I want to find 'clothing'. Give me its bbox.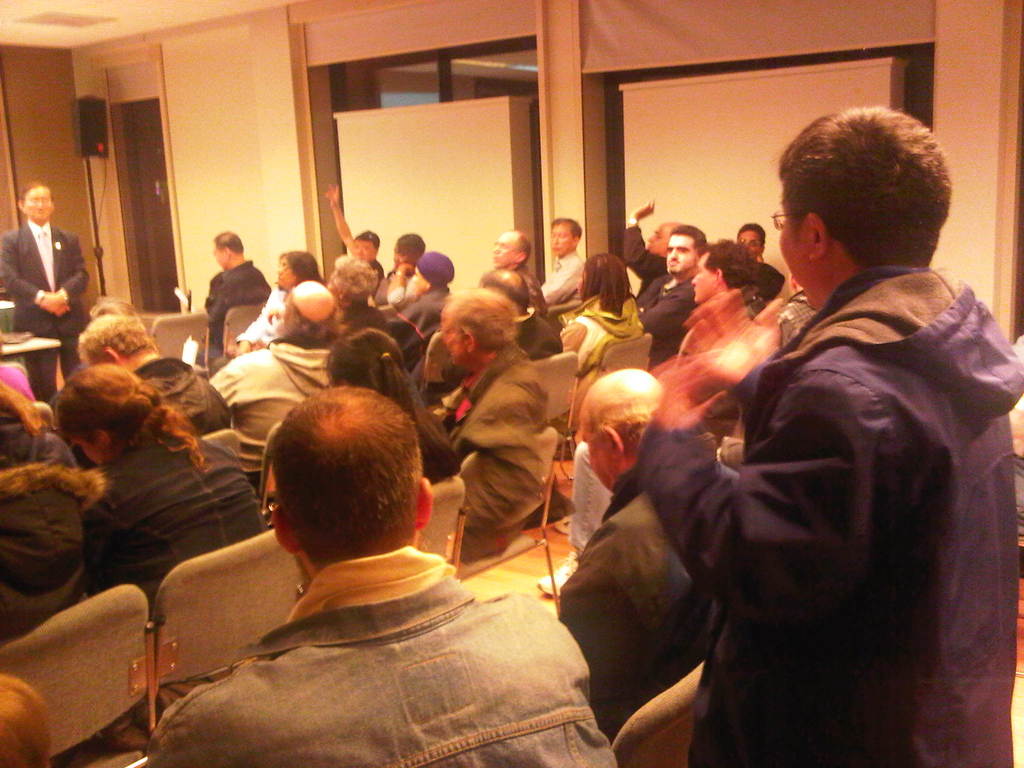
detection(159, 513, 579, 753).
